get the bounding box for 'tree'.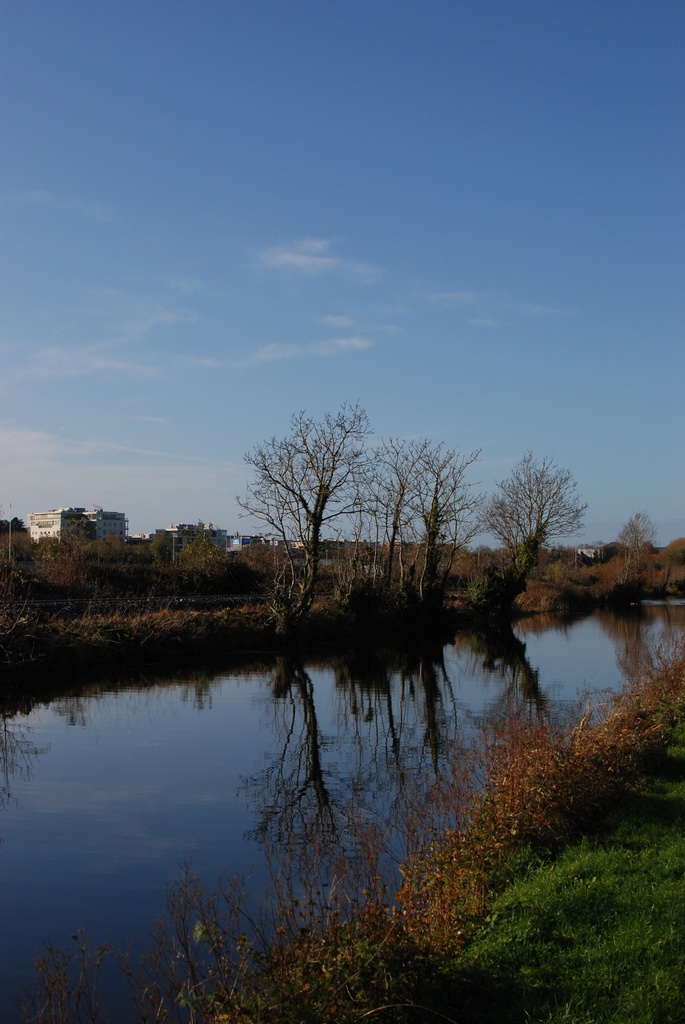
Rect(179, 520, 219, 586).
